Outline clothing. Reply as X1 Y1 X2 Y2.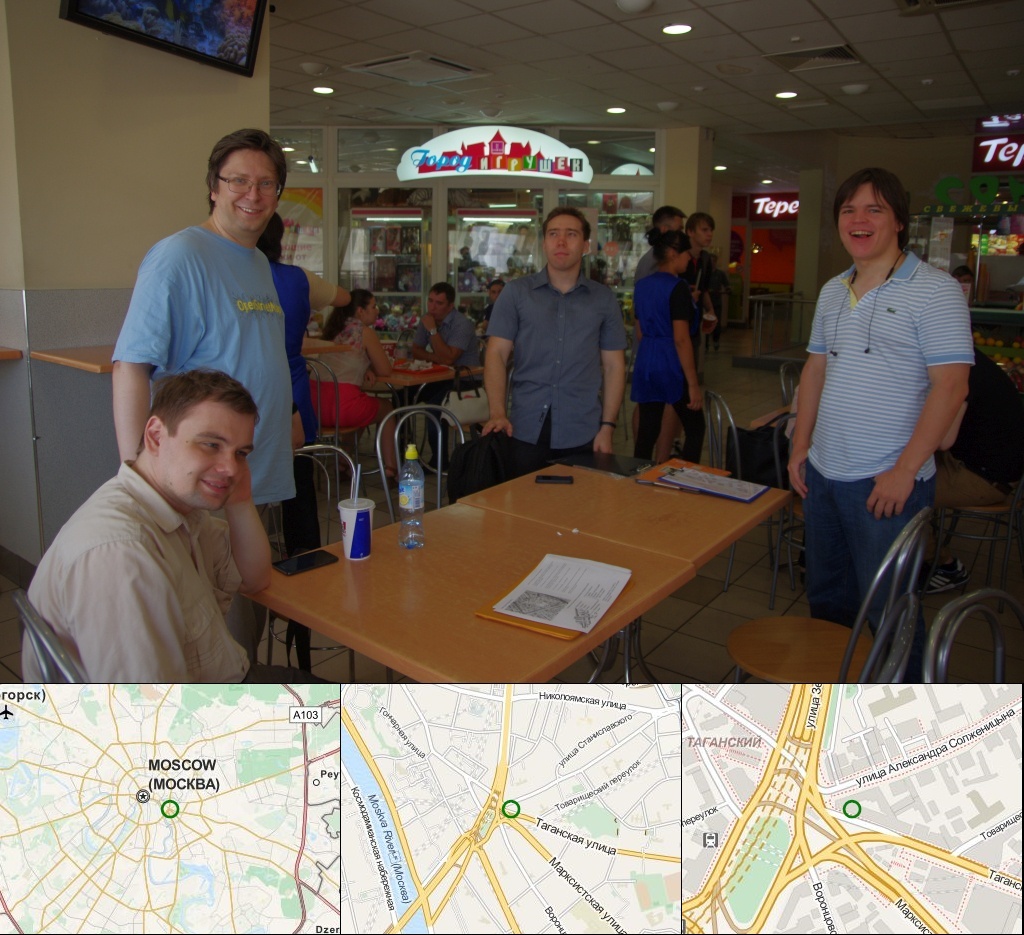
14 450 266 687.
